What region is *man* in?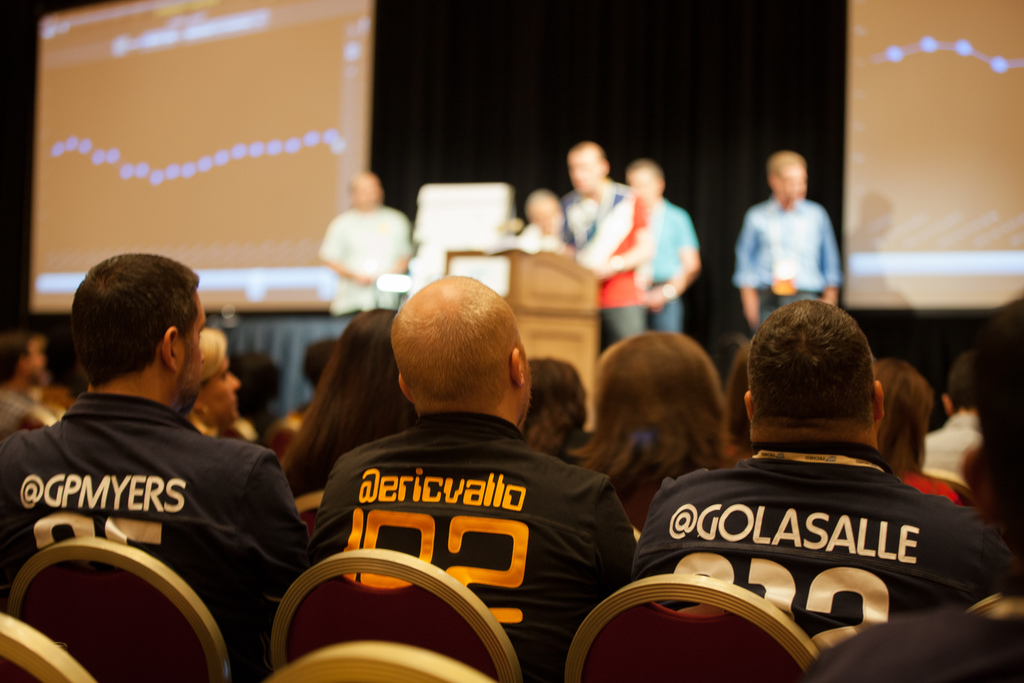
(x1=623, y1=156, x2=703, y2=336).
